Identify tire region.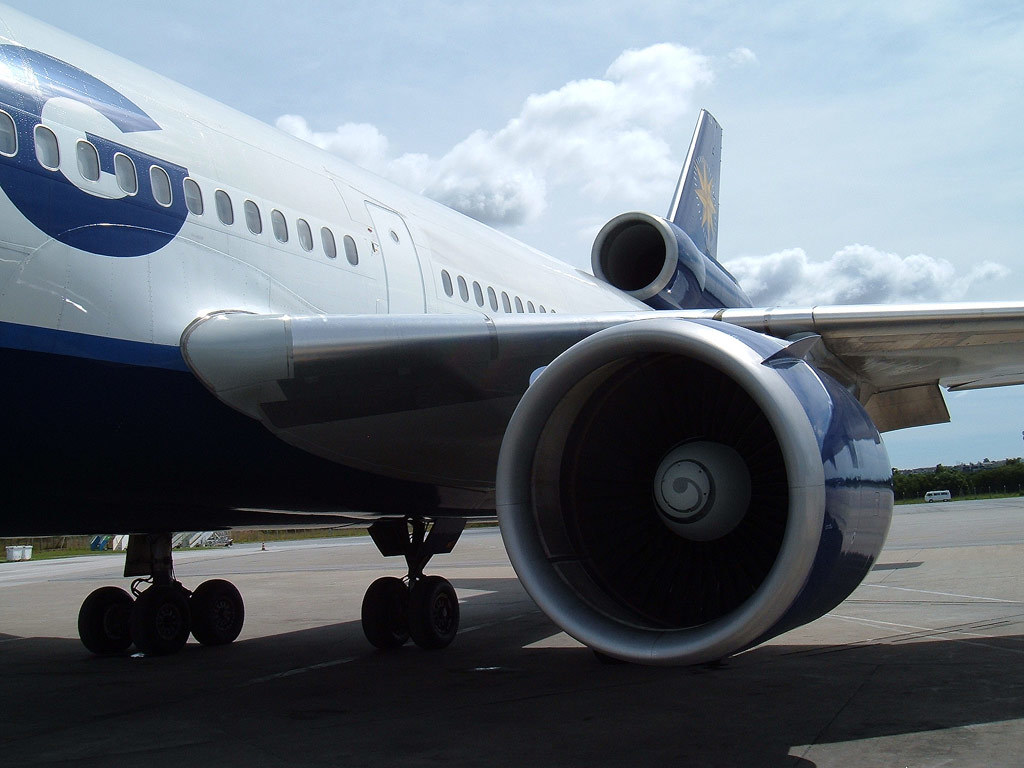
Region: crop(133, 583, 195, 651).
